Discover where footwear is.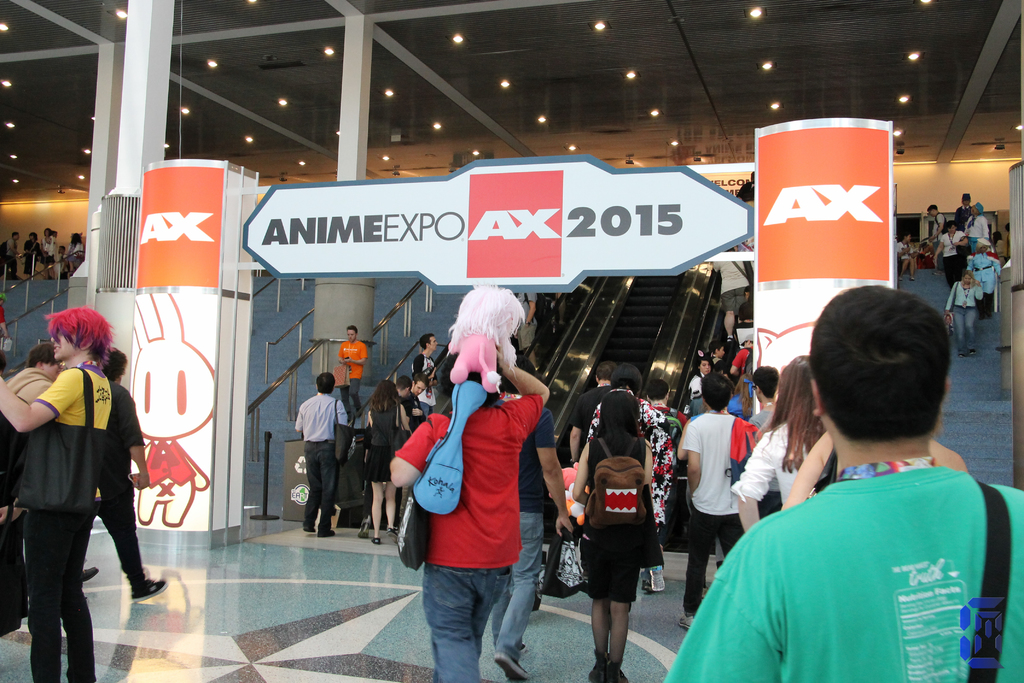
Discovered at box(313, 519, 340, 538).
